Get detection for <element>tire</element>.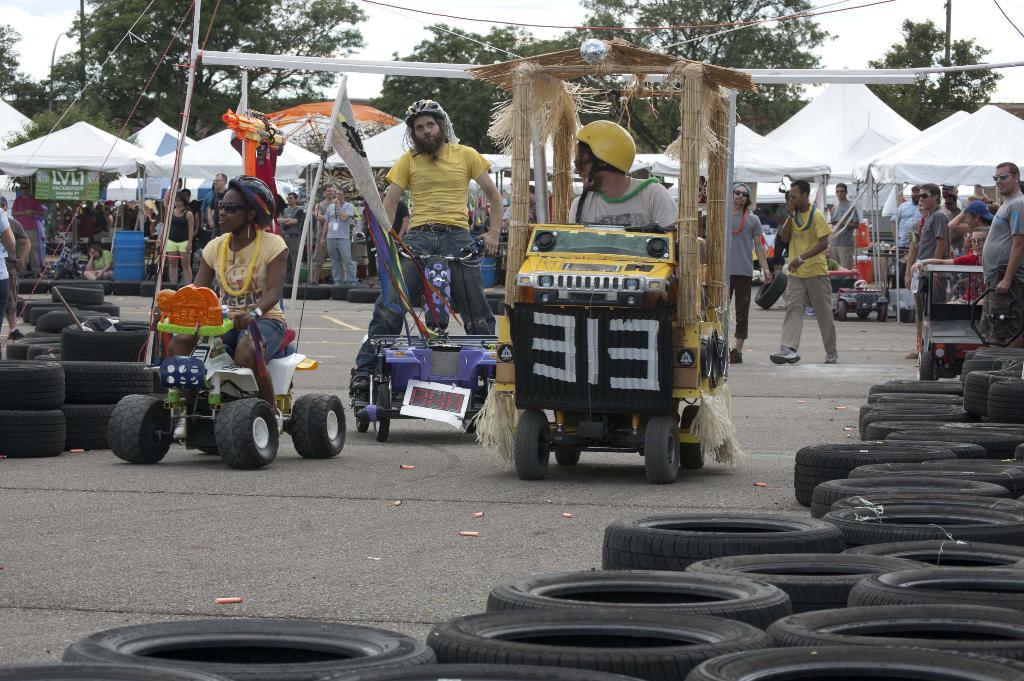
Detection: bbox=[555, 443, 581, 464].
